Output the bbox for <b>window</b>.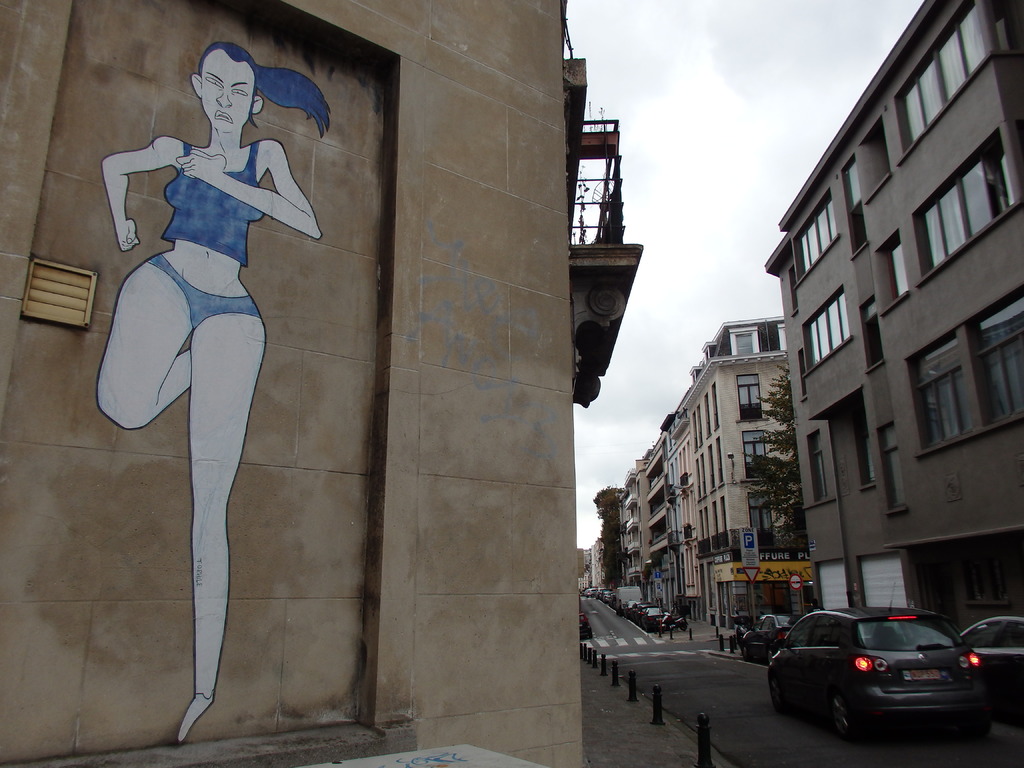
bbox(797, 348, 808, 402).
